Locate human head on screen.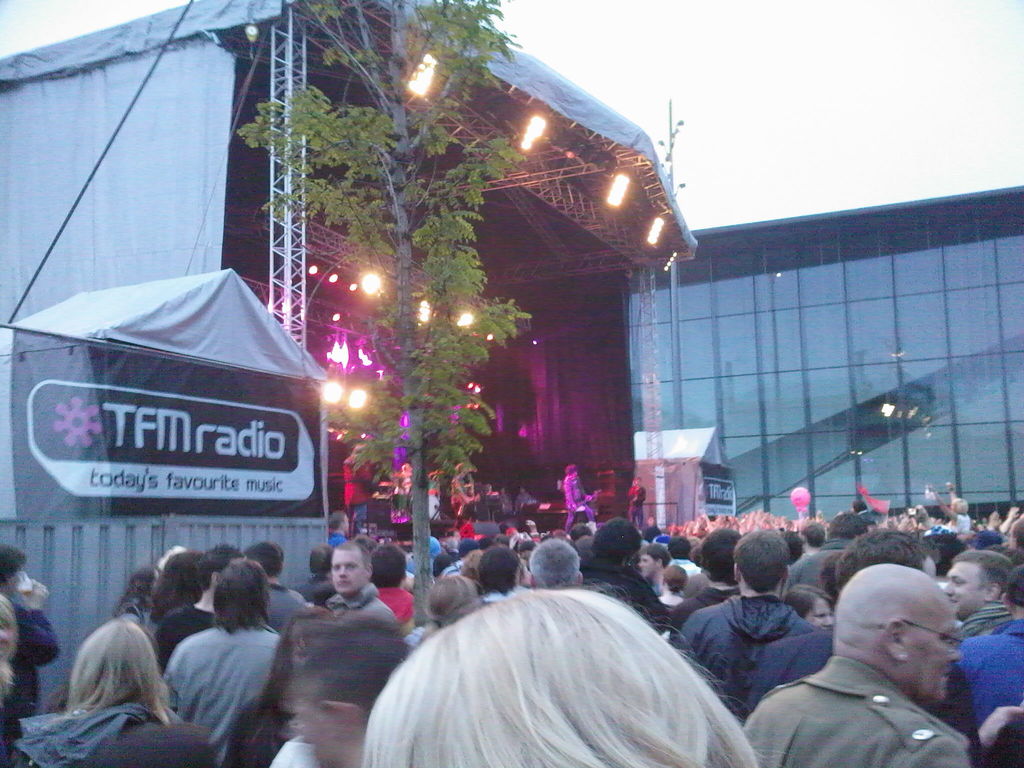
On screen at crop(948, 497, 971, 511).
